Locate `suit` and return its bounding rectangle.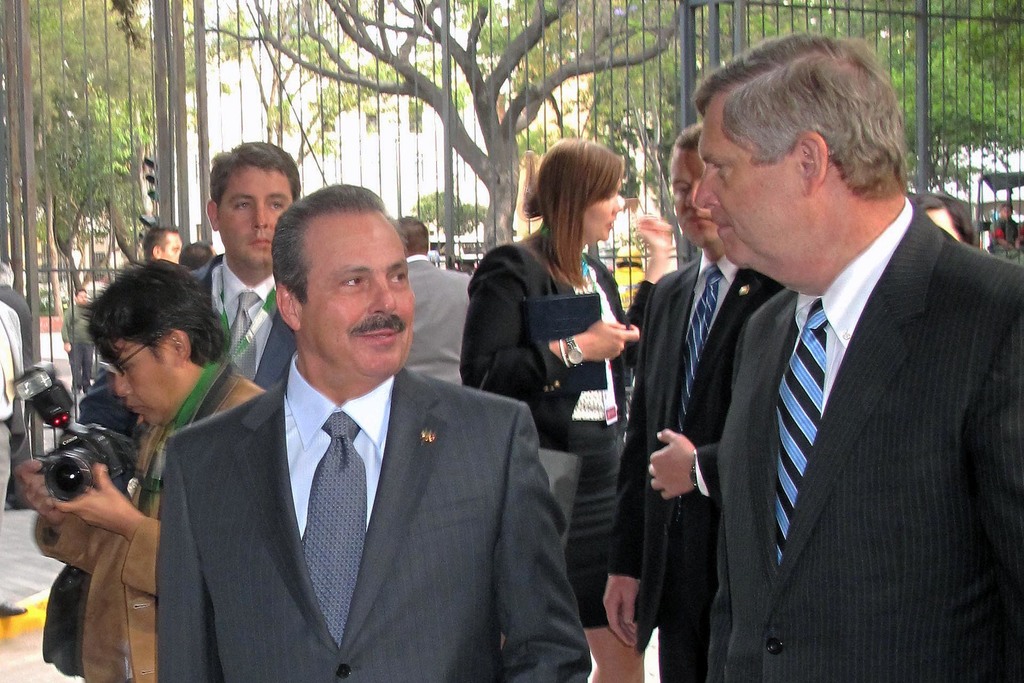
x1=611, y1=247, x2=786, y2=682.
